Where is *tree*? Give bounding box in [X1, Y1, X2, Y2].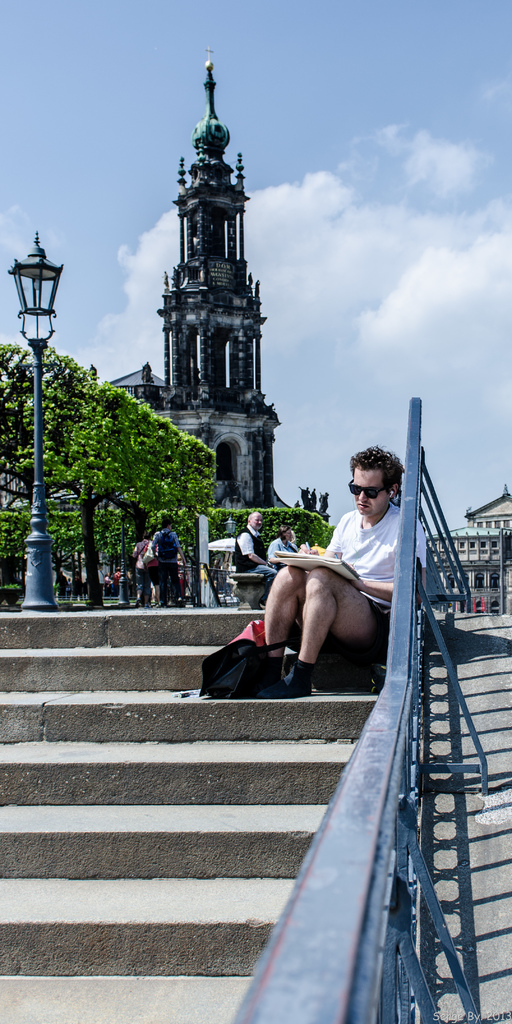
[0, 504, 341, 616].
